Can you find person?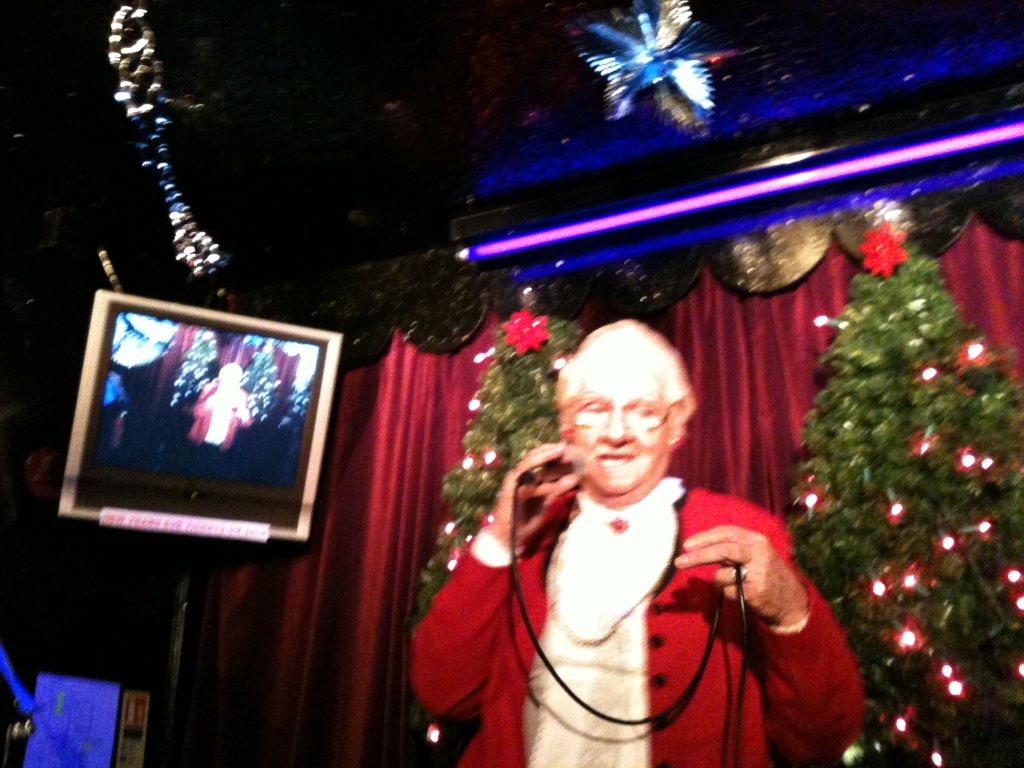
Yes, bounding box: bbox=[189, 357, 252, 463].
